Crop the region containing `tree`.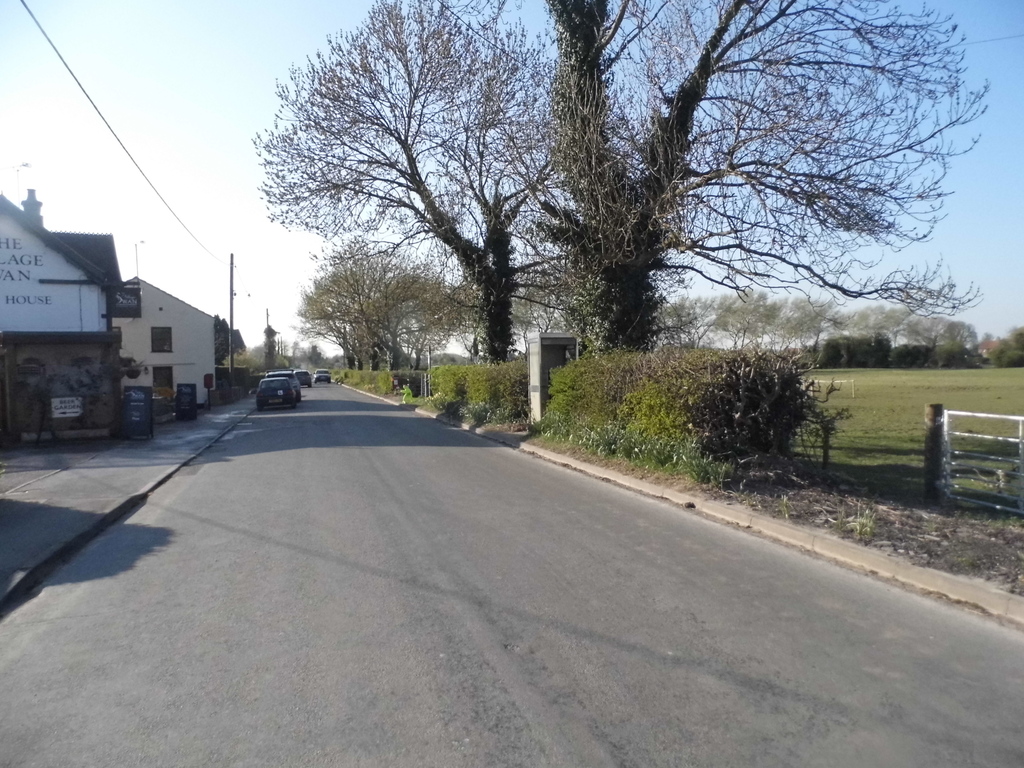
Crop region: (259, 20, 647, 415).
